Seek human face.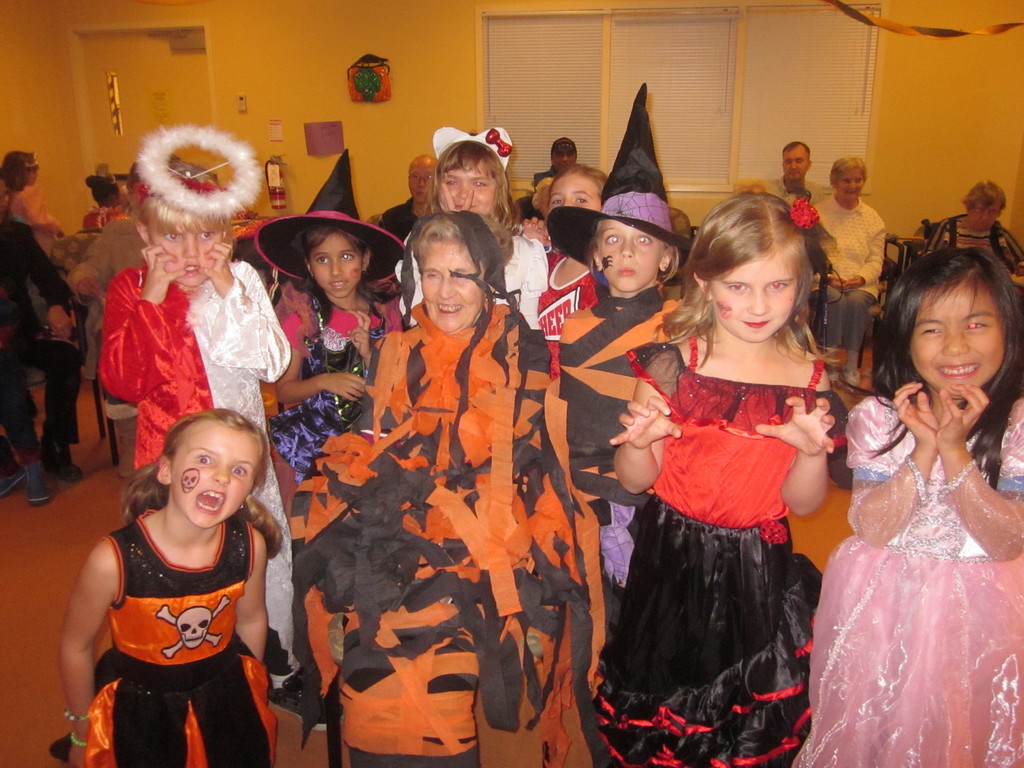
x1=705, y1=252, x2=797, y2=342.
